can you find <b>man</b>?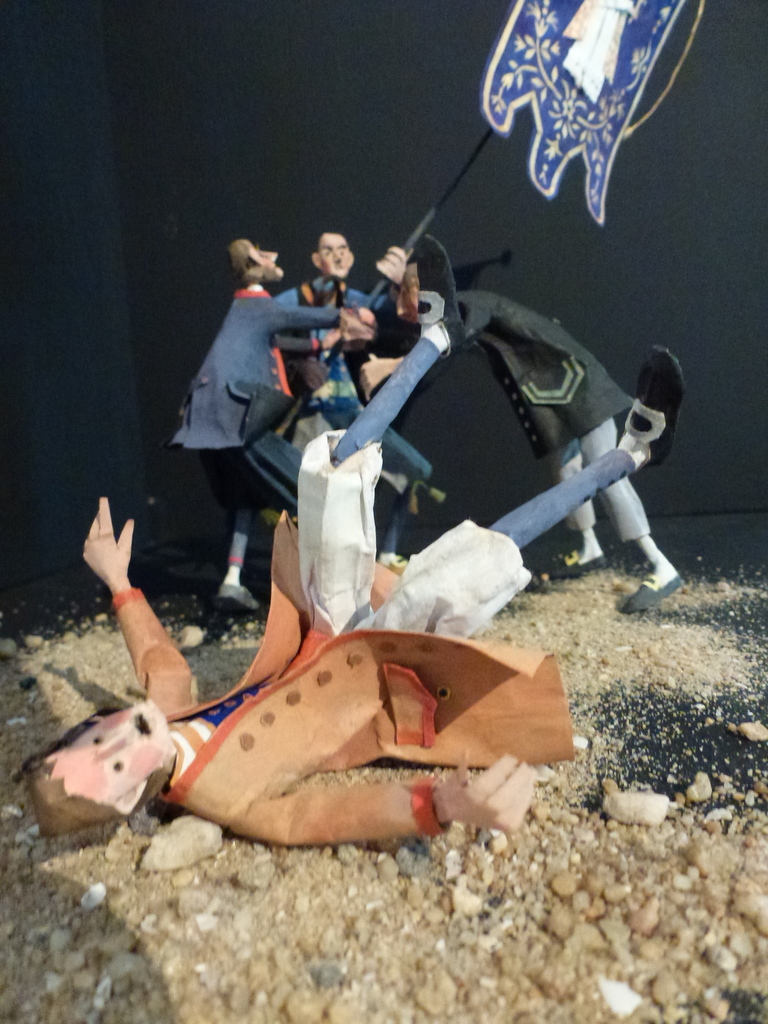
Yes, bounding box: x1=267 y1=230 x2=428 y2=559.
